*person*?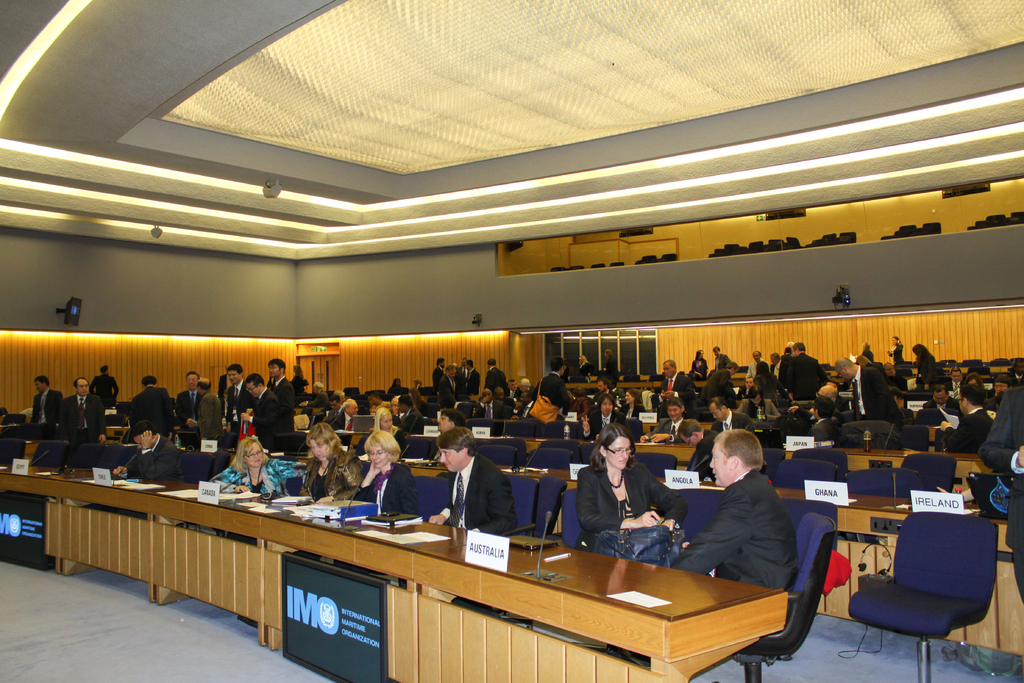
{"left": 979, "top": 381, "right": 1023, "bottom": 598}
